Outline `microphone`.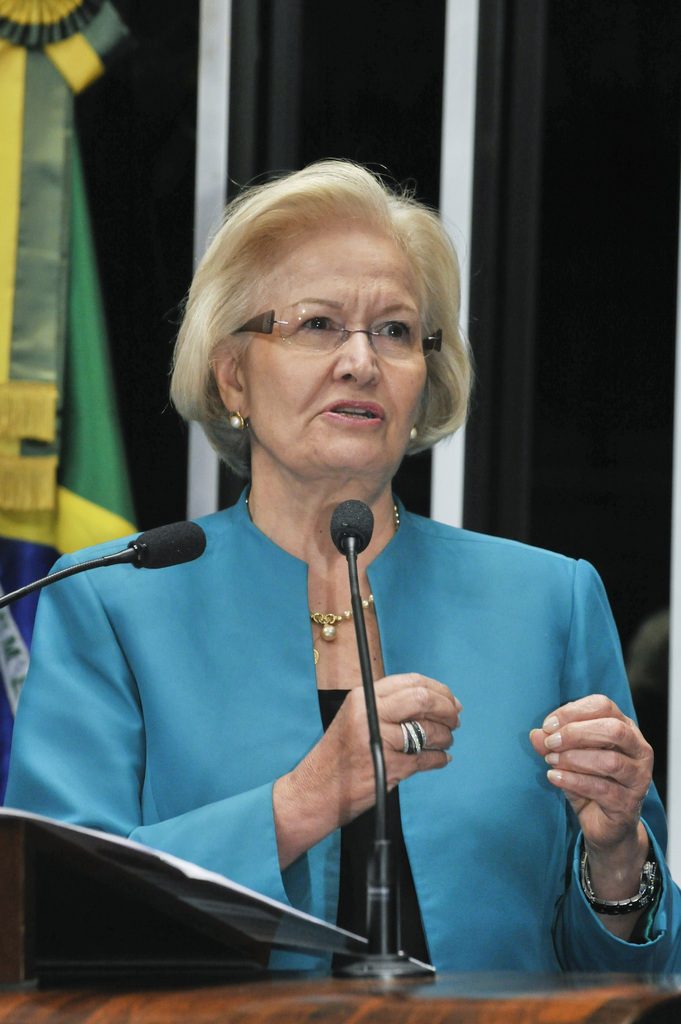
Outline: 56, 515, 235, 595.
